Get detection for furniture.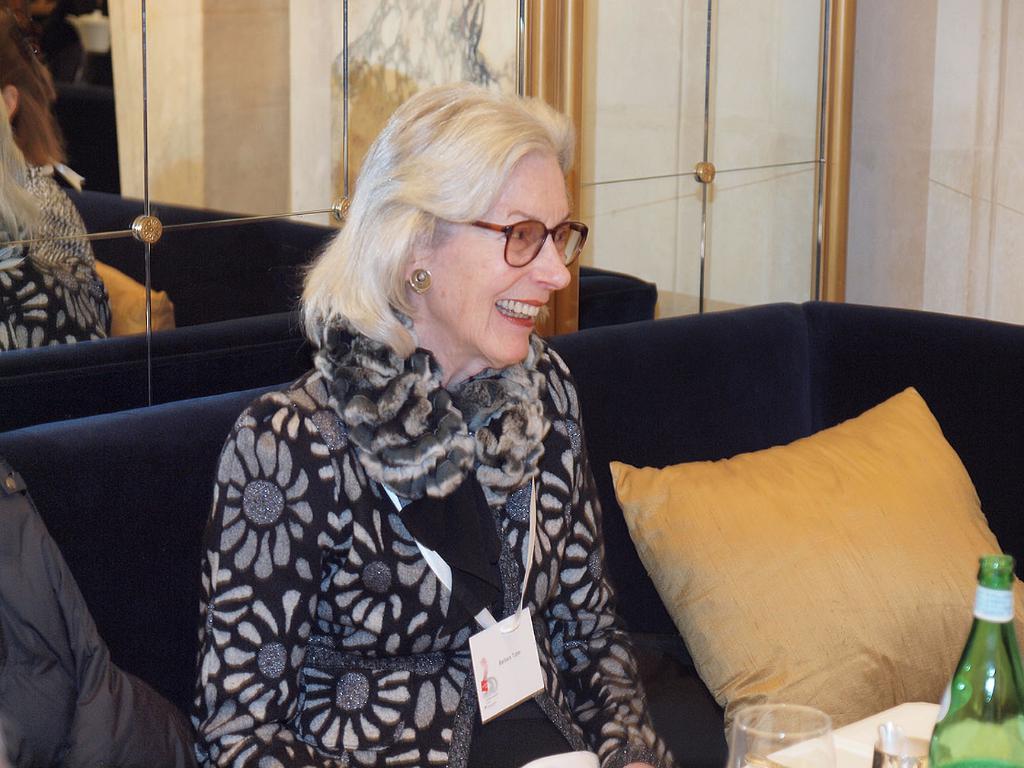
Detection: <region>0, 302, 1023, 767</region>.
